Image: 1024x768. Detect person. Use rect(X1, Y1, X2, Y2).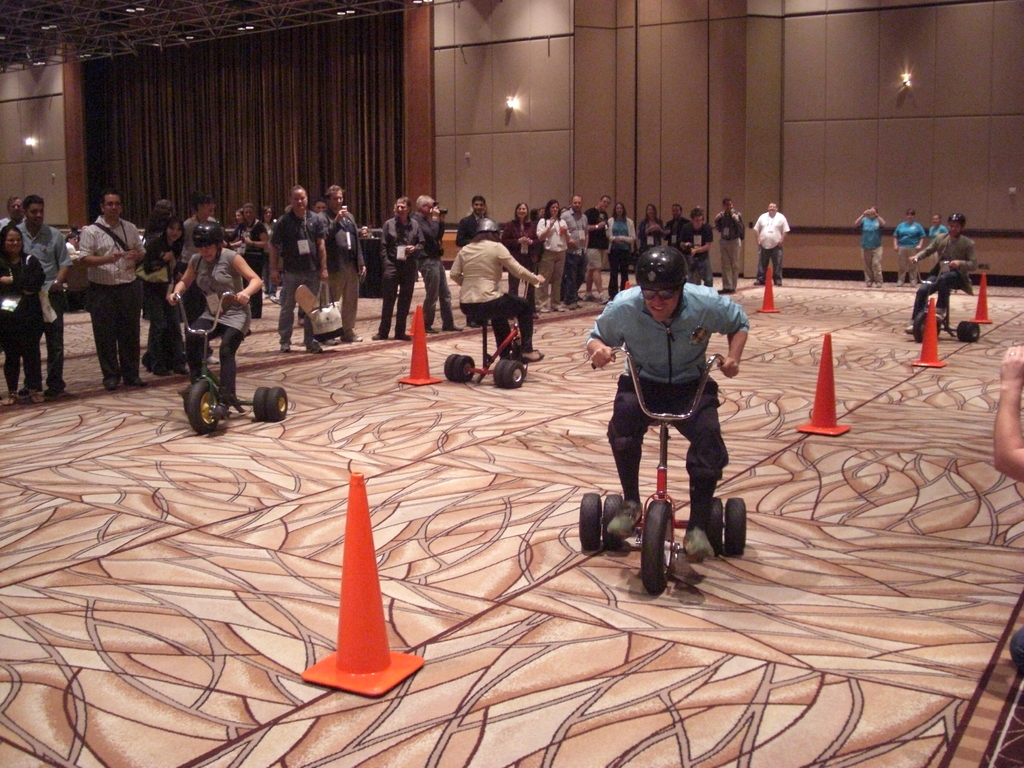
rect(721, 195, 746, 288).
